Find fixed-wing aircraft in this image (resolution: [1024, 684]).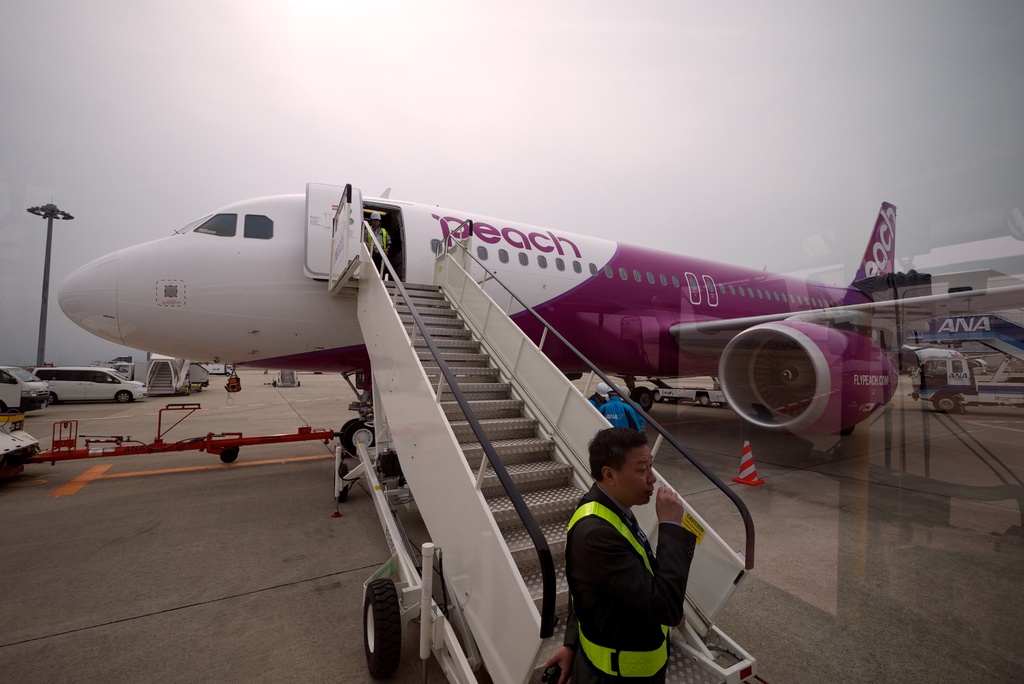
52/171/1023/466.
